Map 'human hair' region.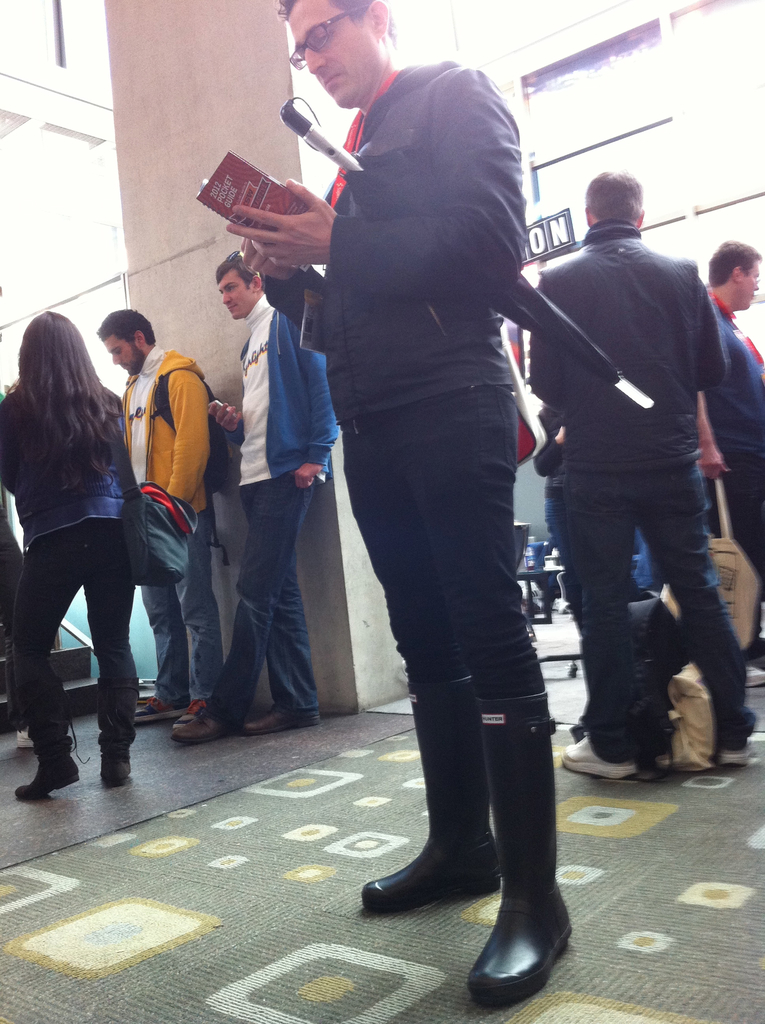
Mapped to <region>11, 310, 117, 532</region>.
